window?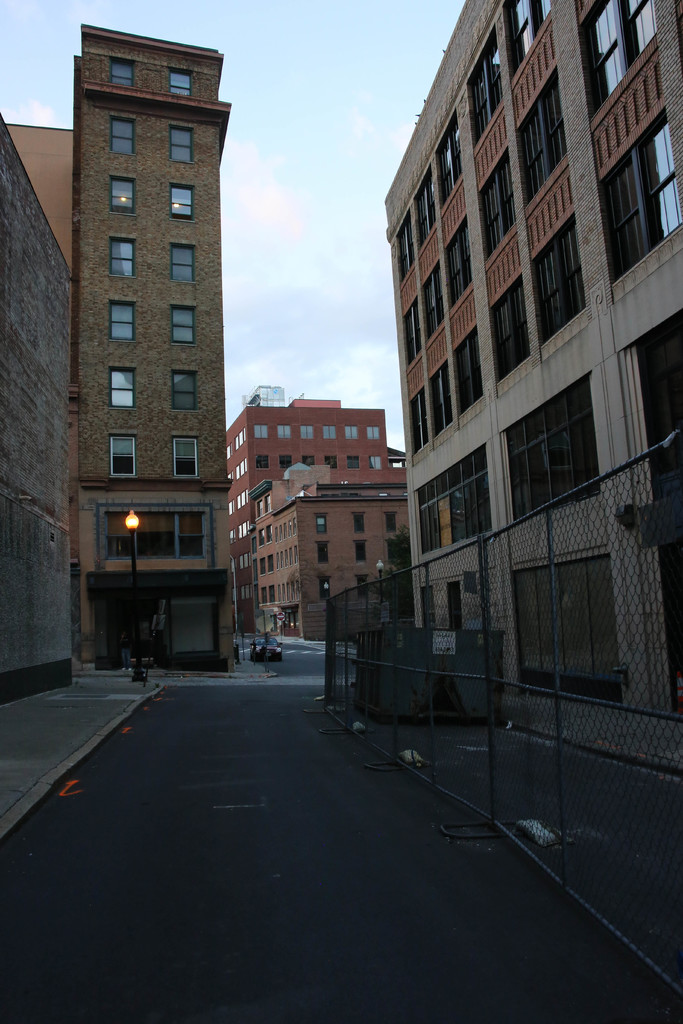
crop(455, 332, 491, 418)
